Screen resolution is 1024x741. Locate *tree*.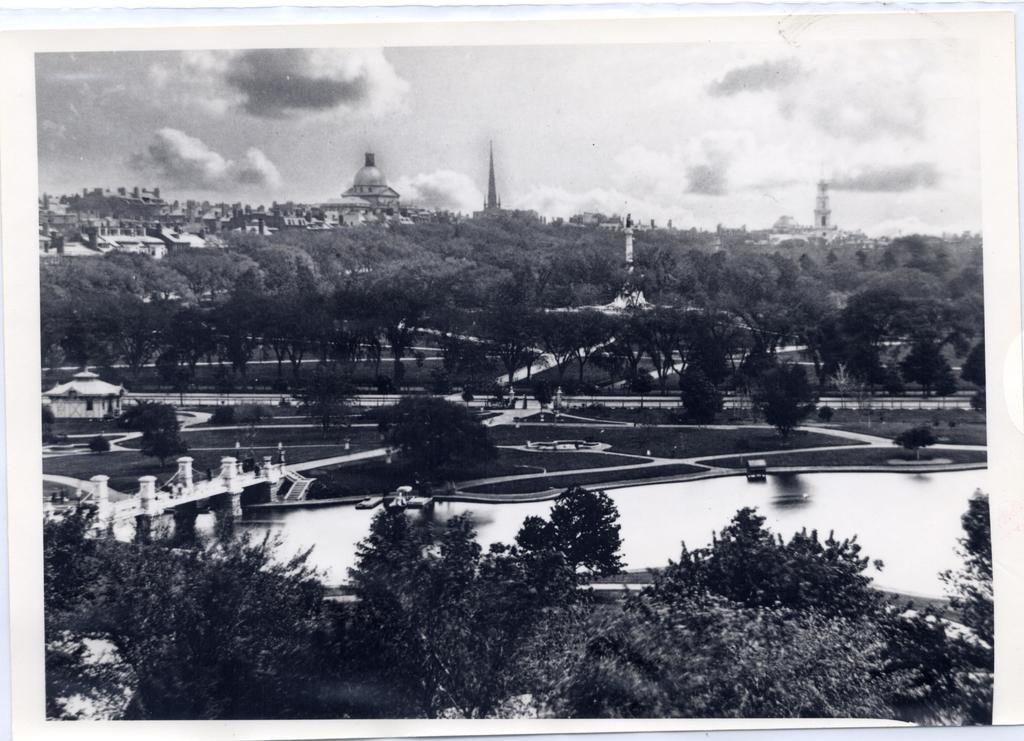
681 368 728 423.
